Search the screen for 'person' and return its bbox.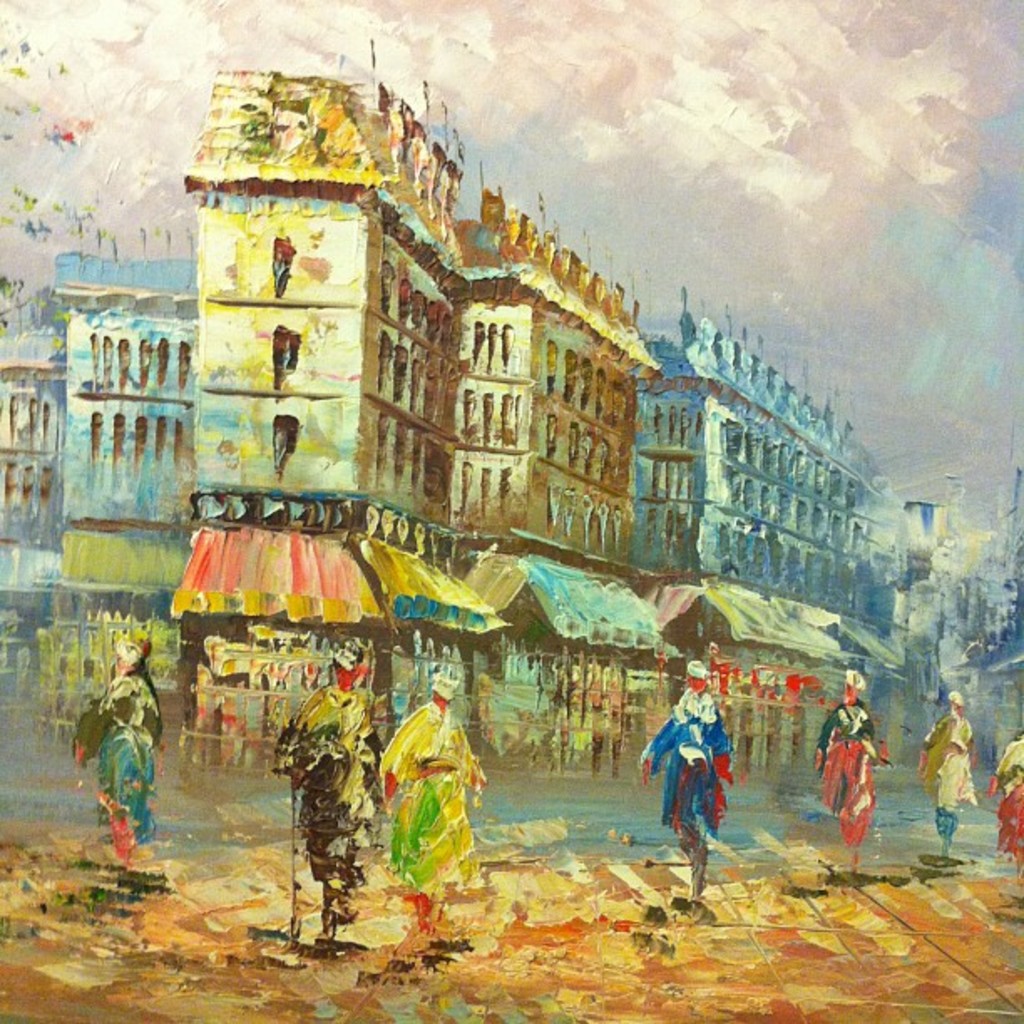
Found: region(380, 668, 489, 942).
